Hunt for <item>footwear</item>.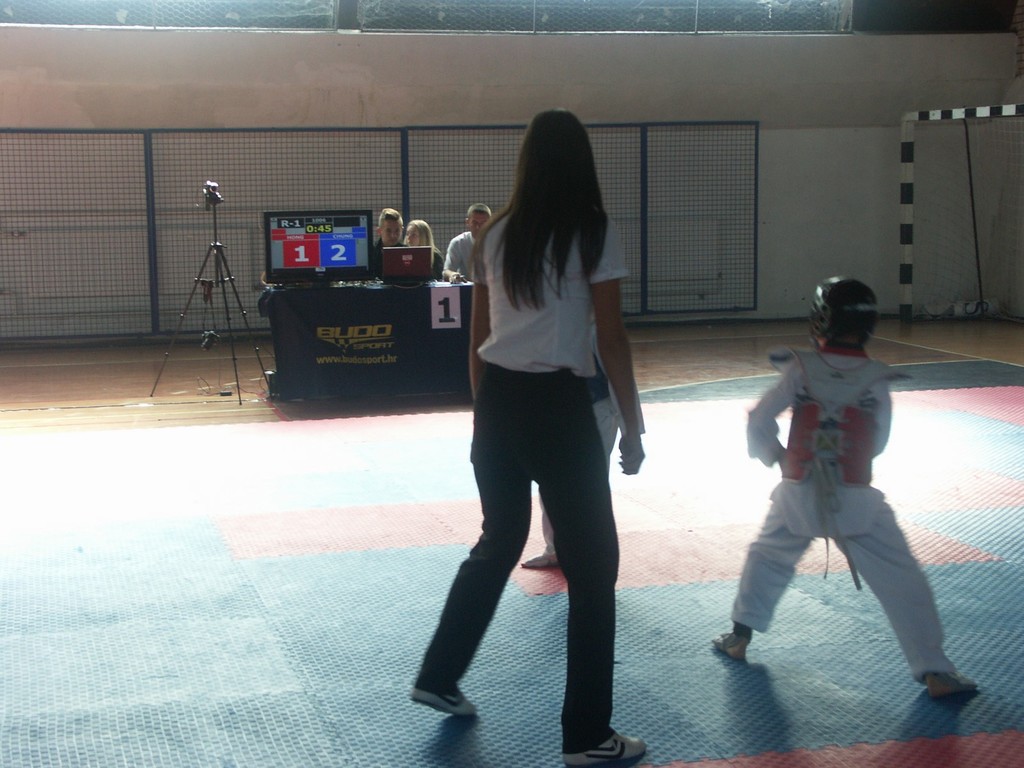
Hunted down at [left=412, top=684, right=483, bottom=720].
